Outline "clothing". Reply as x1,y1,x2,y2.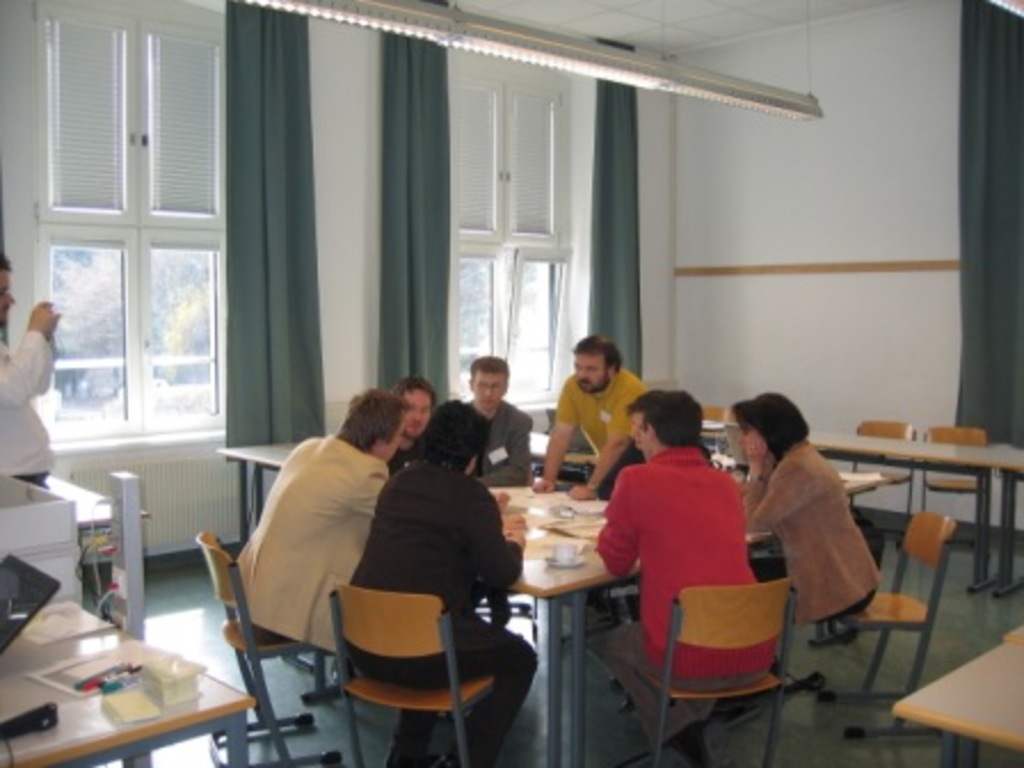
213,432,402,663.
